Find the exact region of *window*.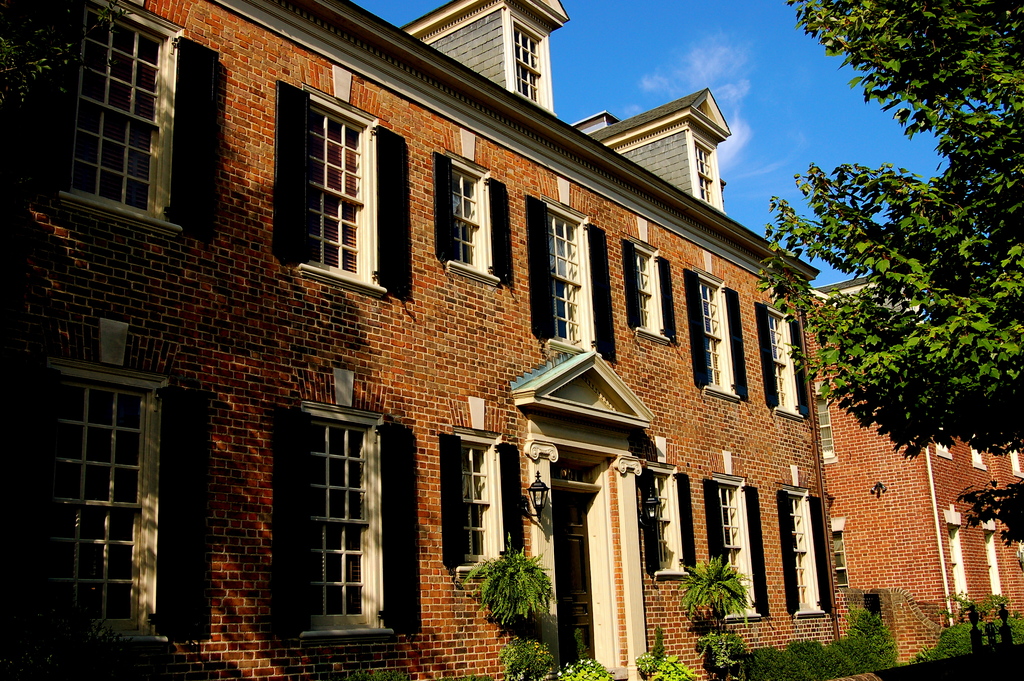
Exact region: box(285, 393, 402, 634).
